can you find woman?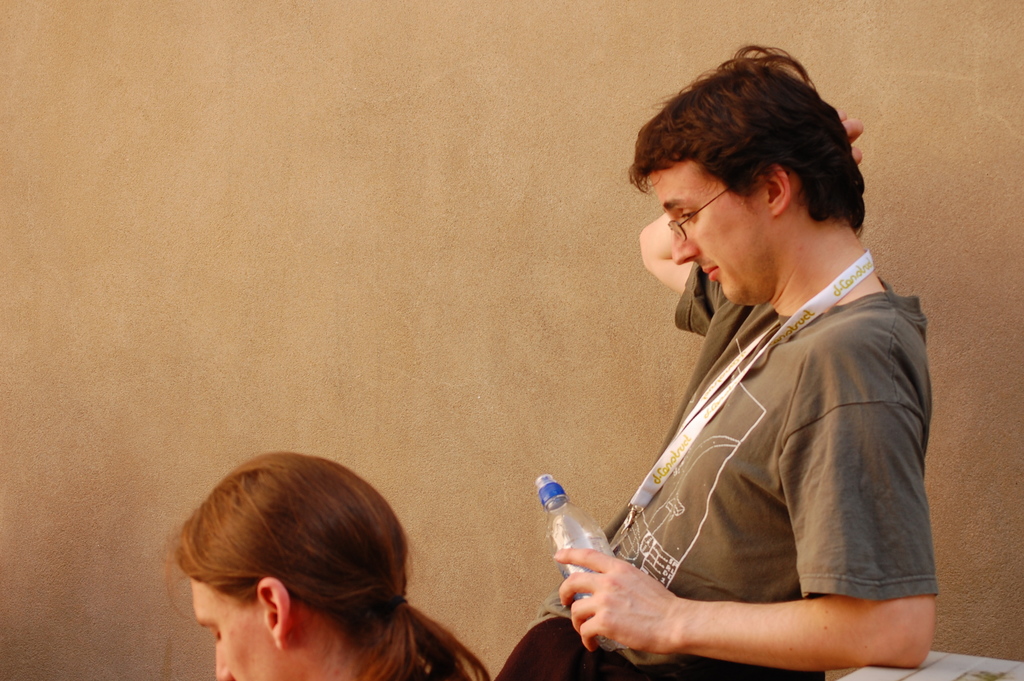
Yes, bounding box: Rect(154, 448, 478, 680).
